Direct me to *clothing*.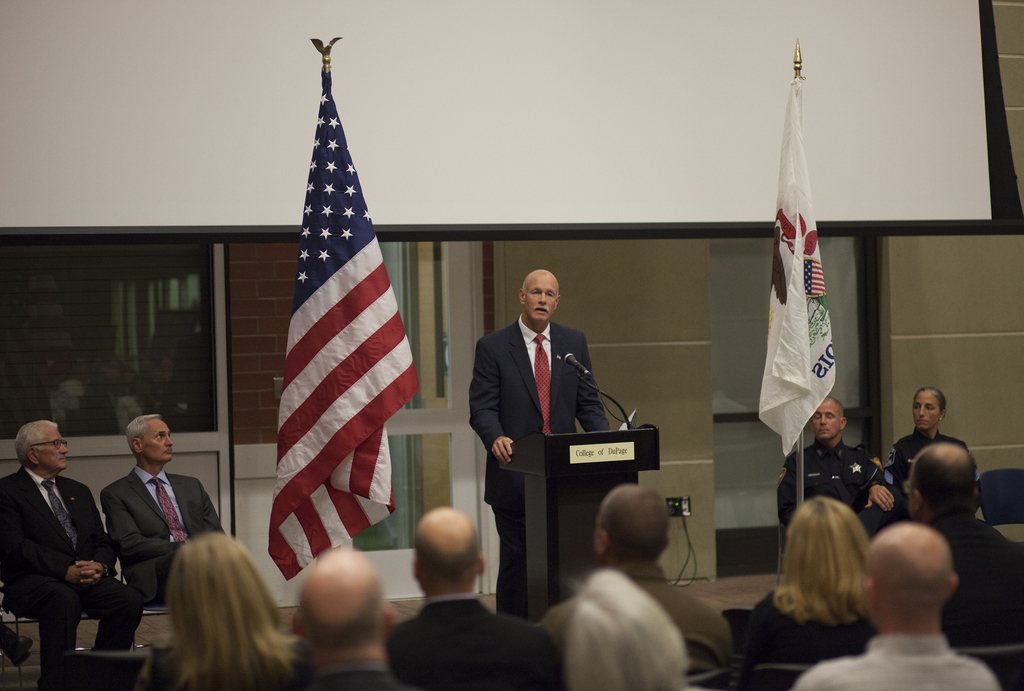
Direction: detection(733, 593, 879, 690).
